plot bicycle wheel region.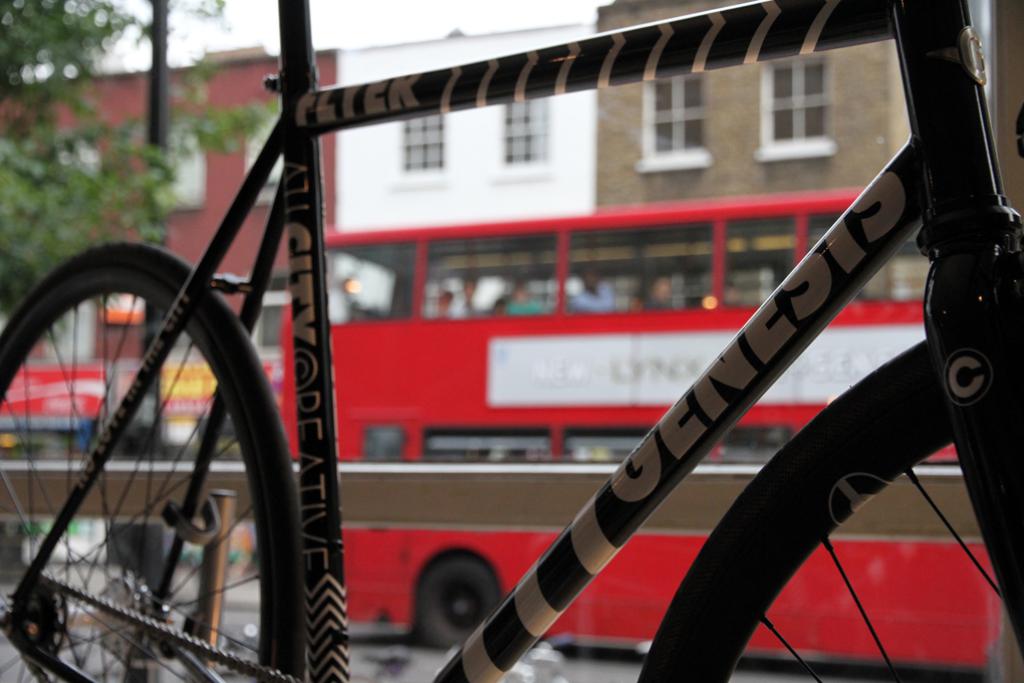
Plotted at bbox=(10, 224, 278, 682).
